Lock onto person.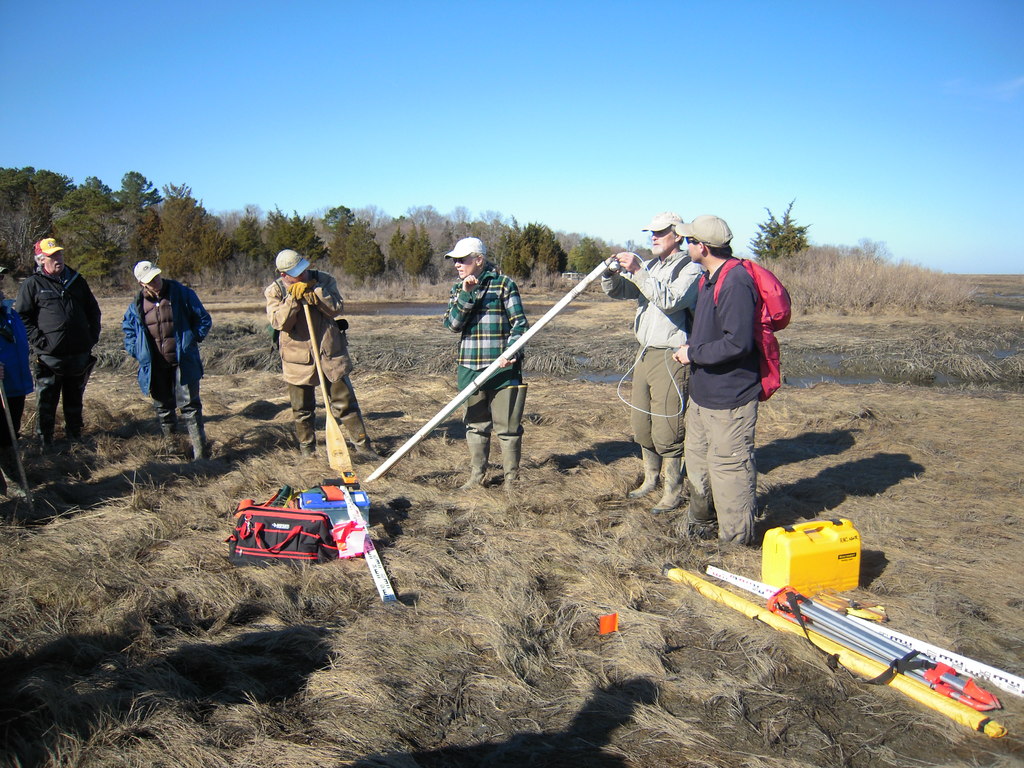
Locked: locate(620, 221, 721, 507).
